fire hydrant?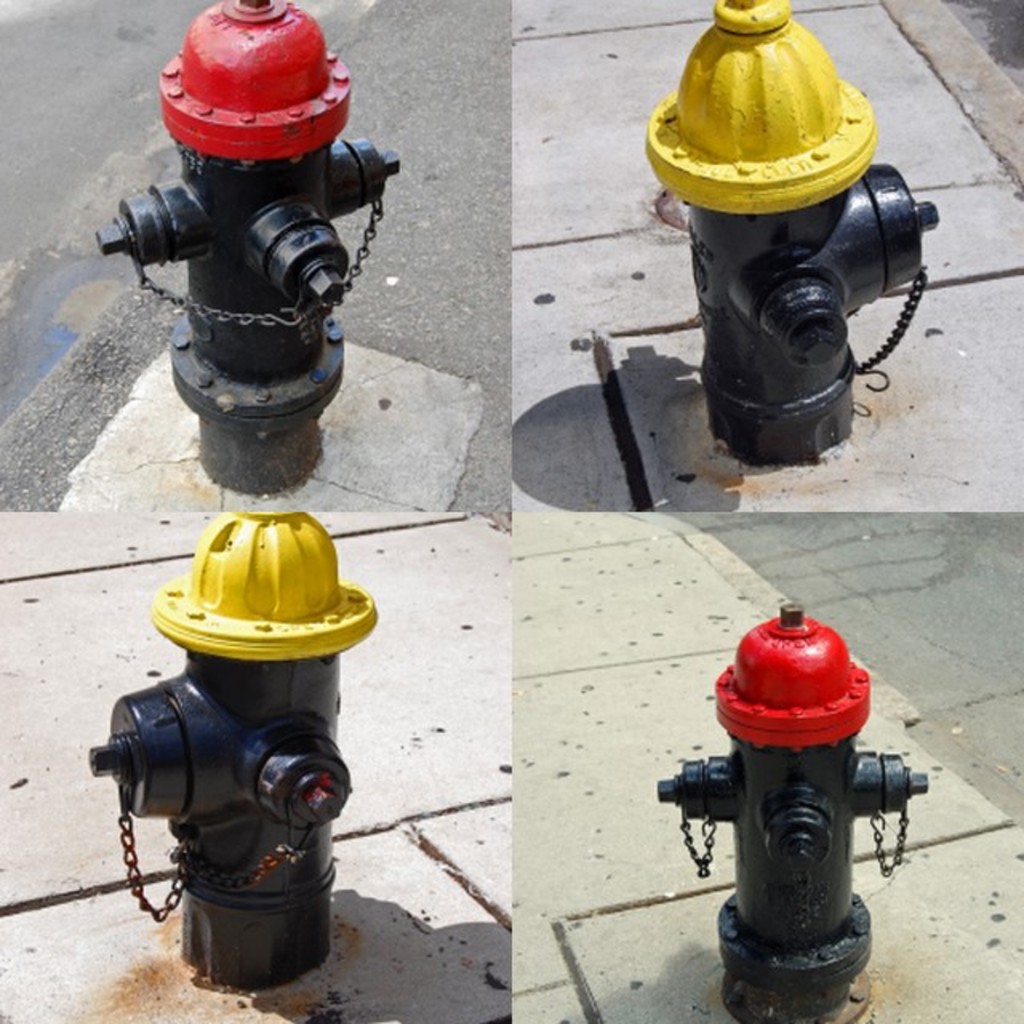
bbox=[99, 0, 402, 498]
